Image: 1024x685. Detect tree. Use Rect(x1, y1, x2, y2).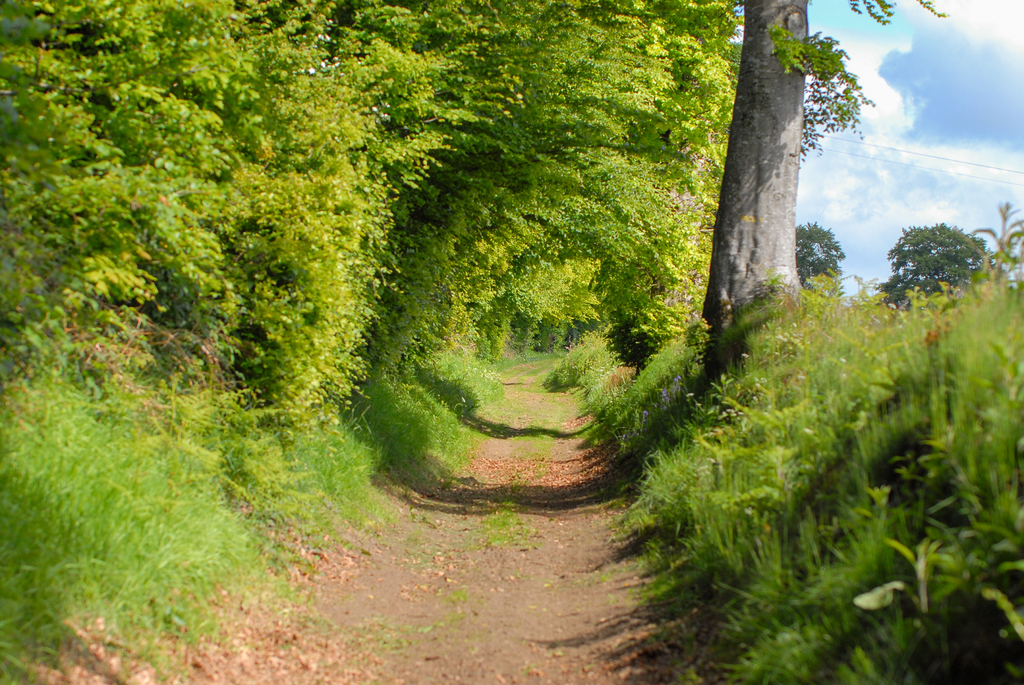
Rect(884, 200, 999, 307).
